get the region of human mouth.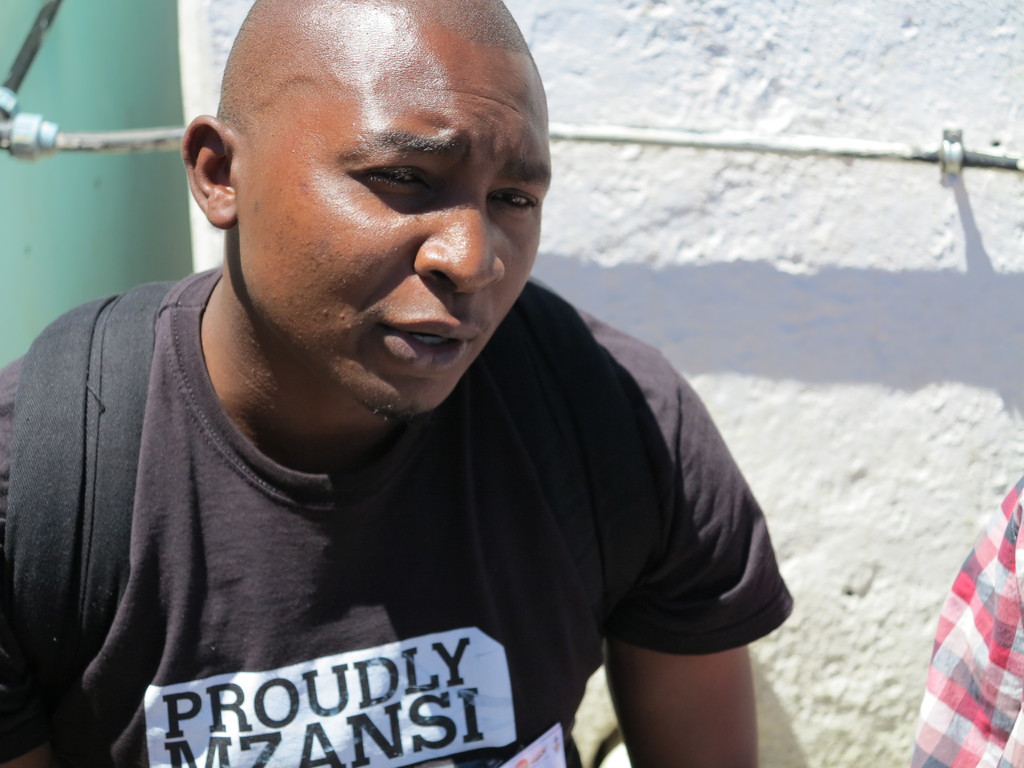
l=382, t=315, r=476, b=375.
